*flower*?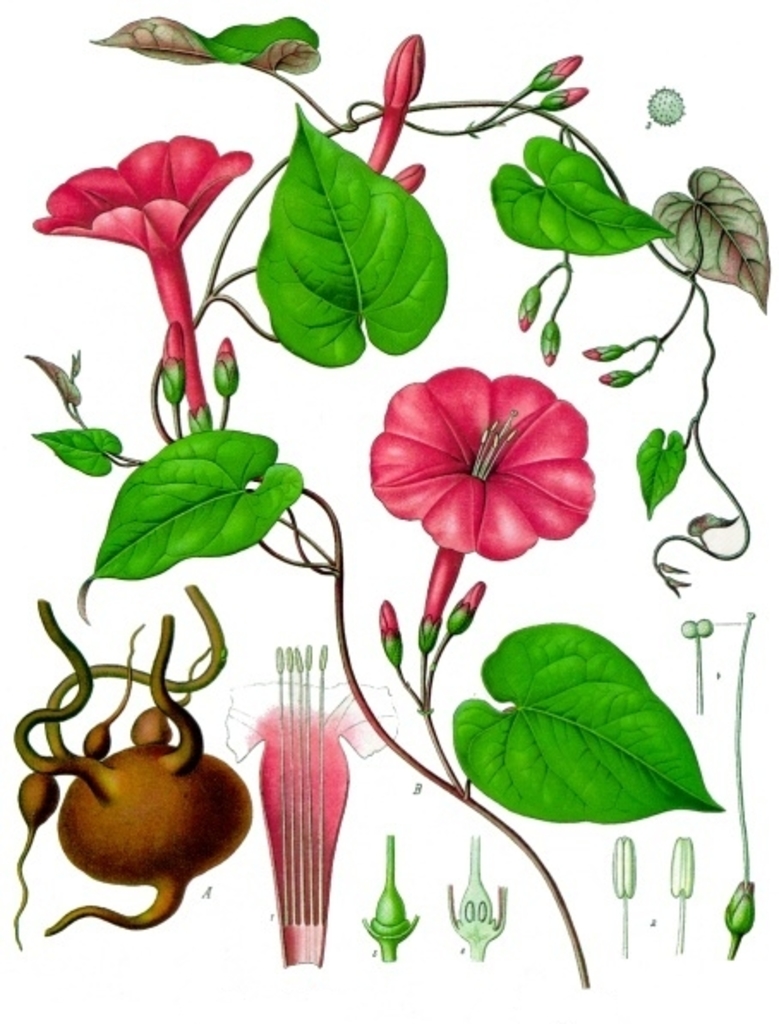
BBox(216, 333, 240, 403)
